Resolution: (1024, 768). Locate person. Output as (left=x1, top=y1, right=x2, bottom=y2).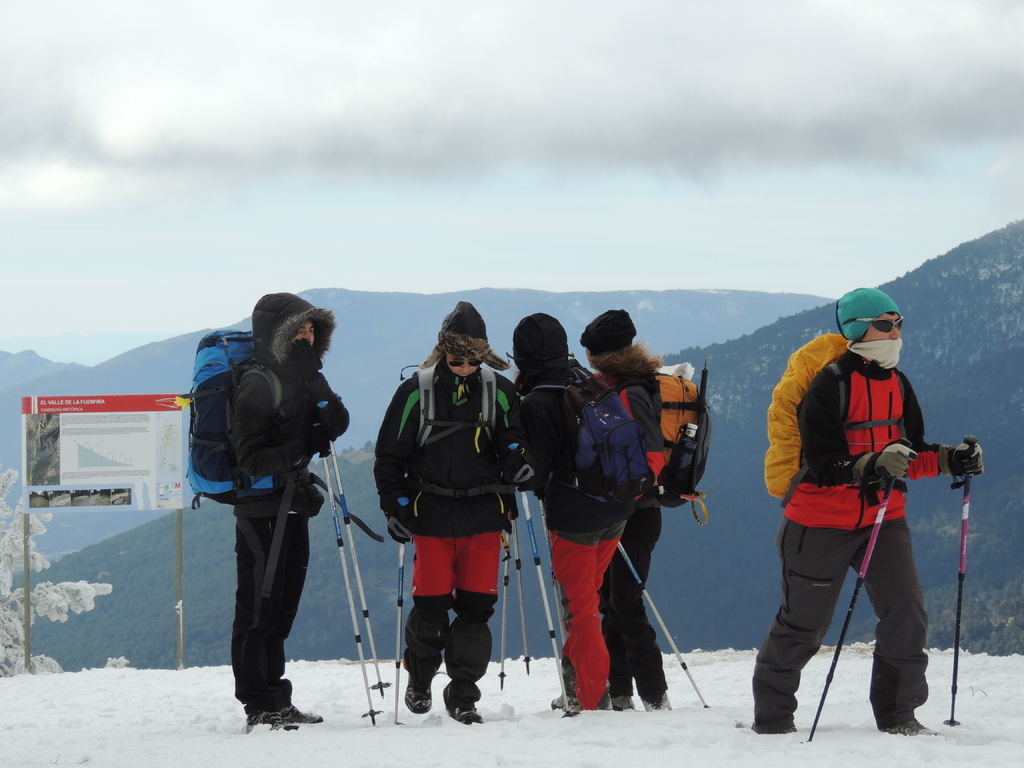
(left=513, top=314, right=642, bottom=716).
